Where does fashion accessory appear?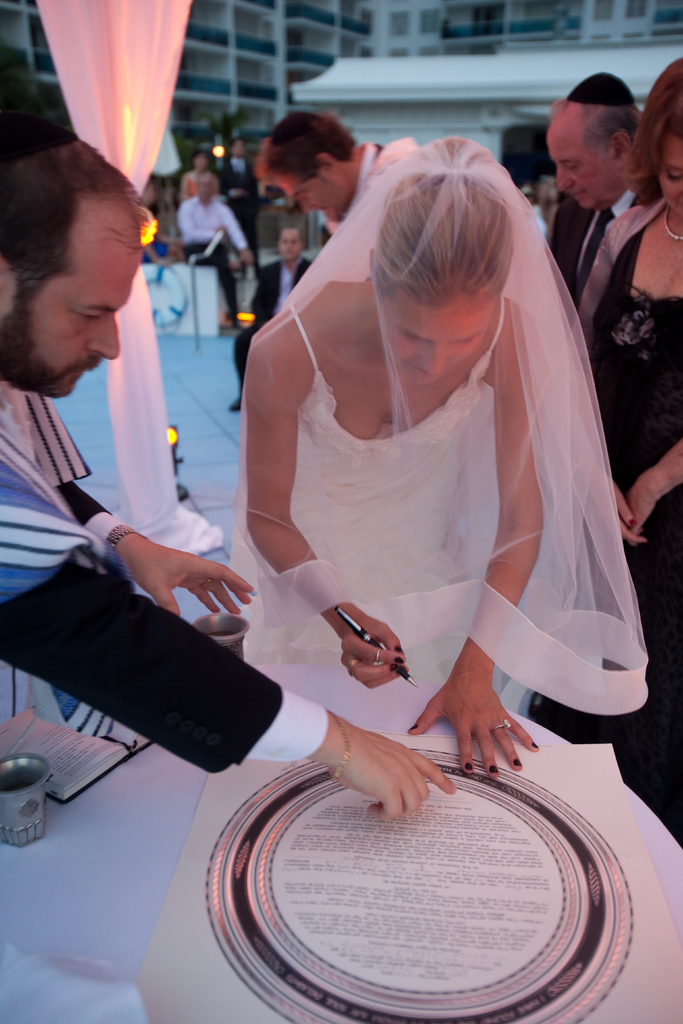
Appears at 346/657/360/680.
